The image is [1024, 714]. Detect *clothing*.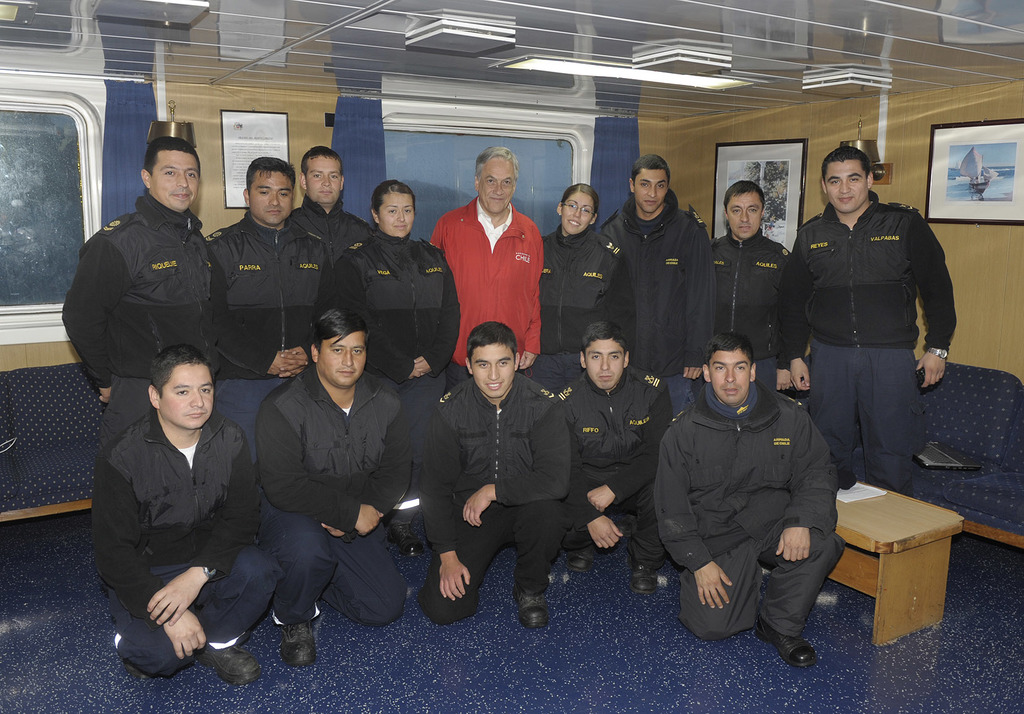
Detection: x1=652, y1=375, x2=842, y2=637.
